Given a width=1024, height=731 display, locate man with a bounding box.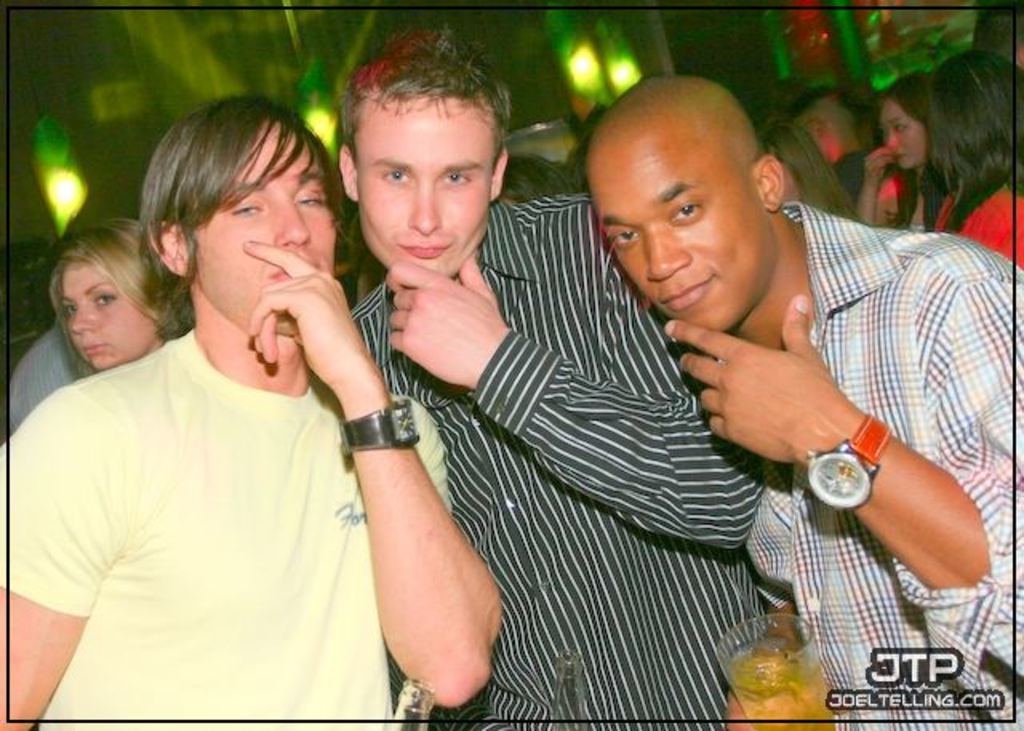
Located: 584/72/1022/729.
